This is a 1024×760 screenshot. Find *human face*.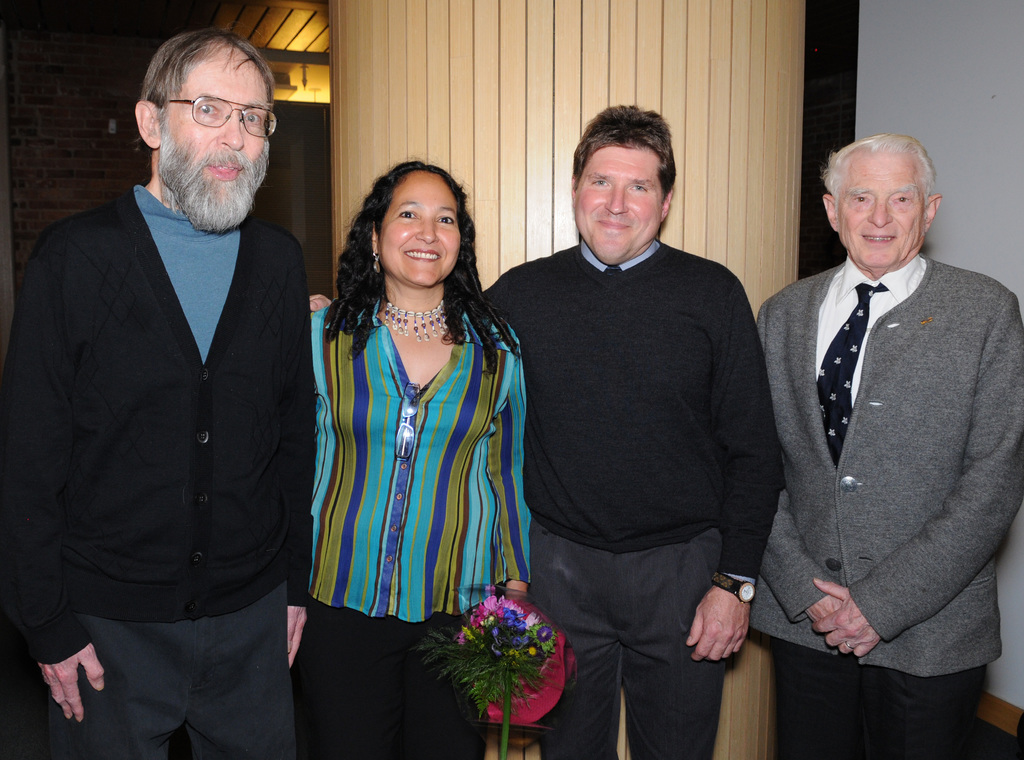
Bounding box: crop(833, 150, 925, 266).
